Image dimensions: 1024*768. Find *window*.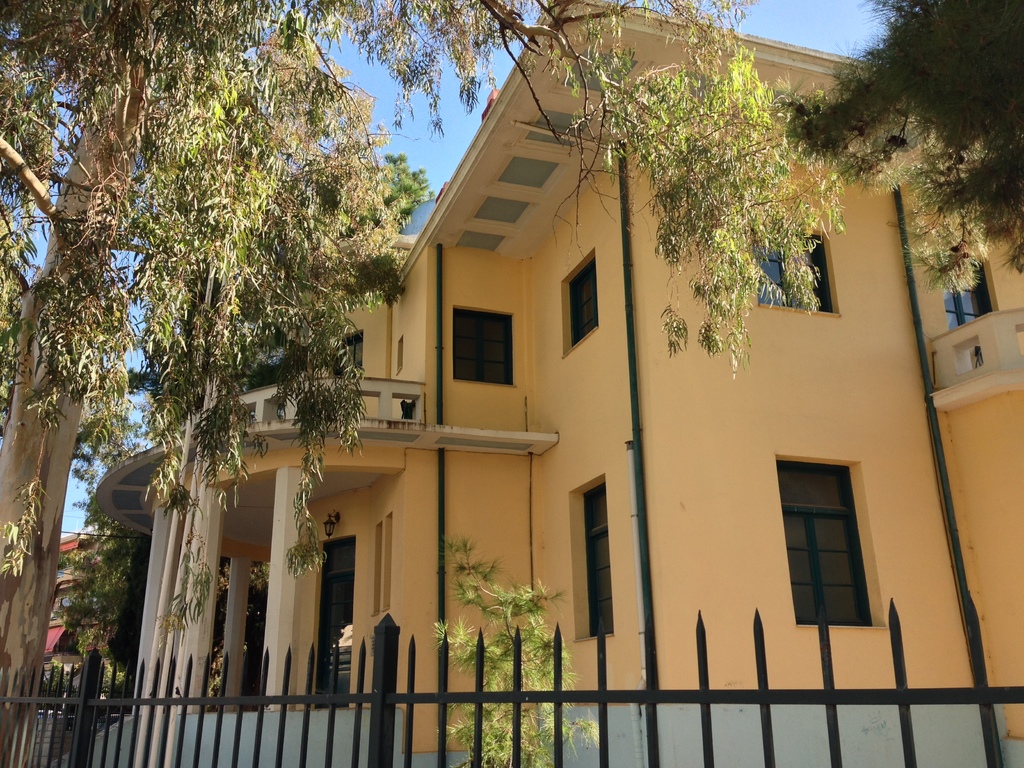
<box>937,248,998,331</box>.
